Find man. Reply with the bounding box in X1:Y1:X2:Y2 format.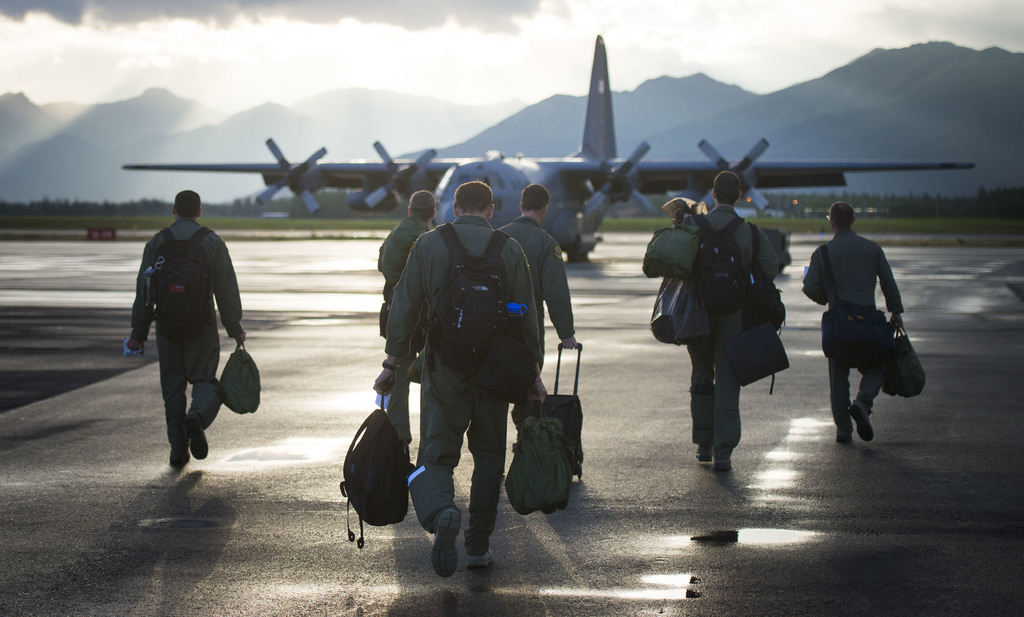
799:193:898:457.
